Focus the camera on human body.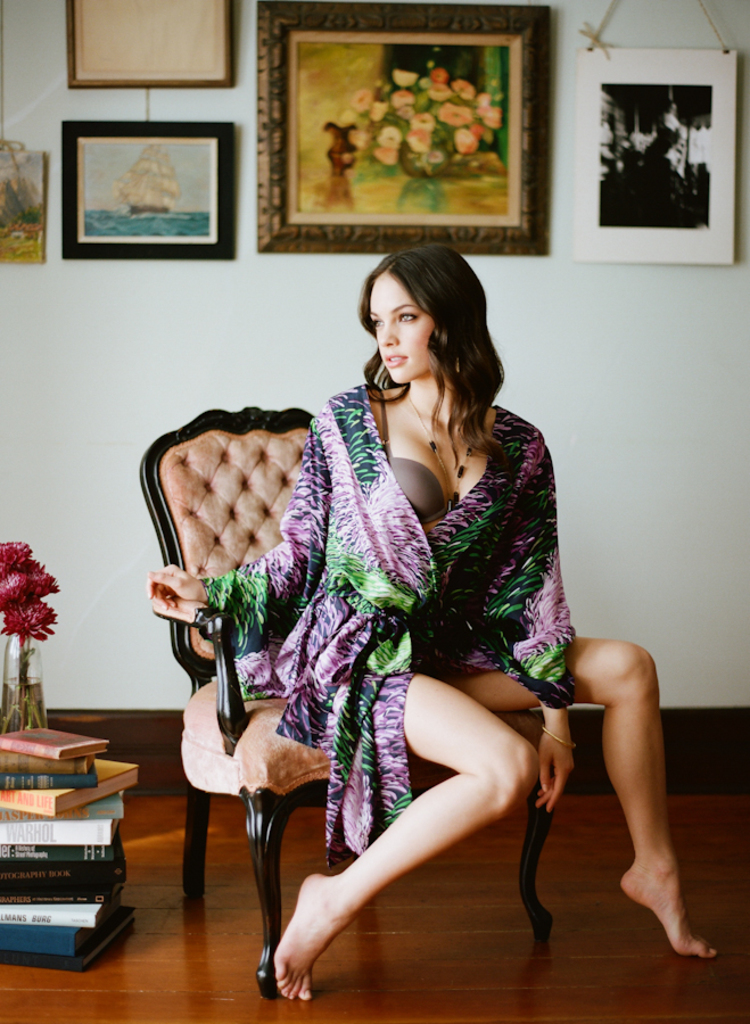
Focus region: box(166, 246, 724, 1006).
